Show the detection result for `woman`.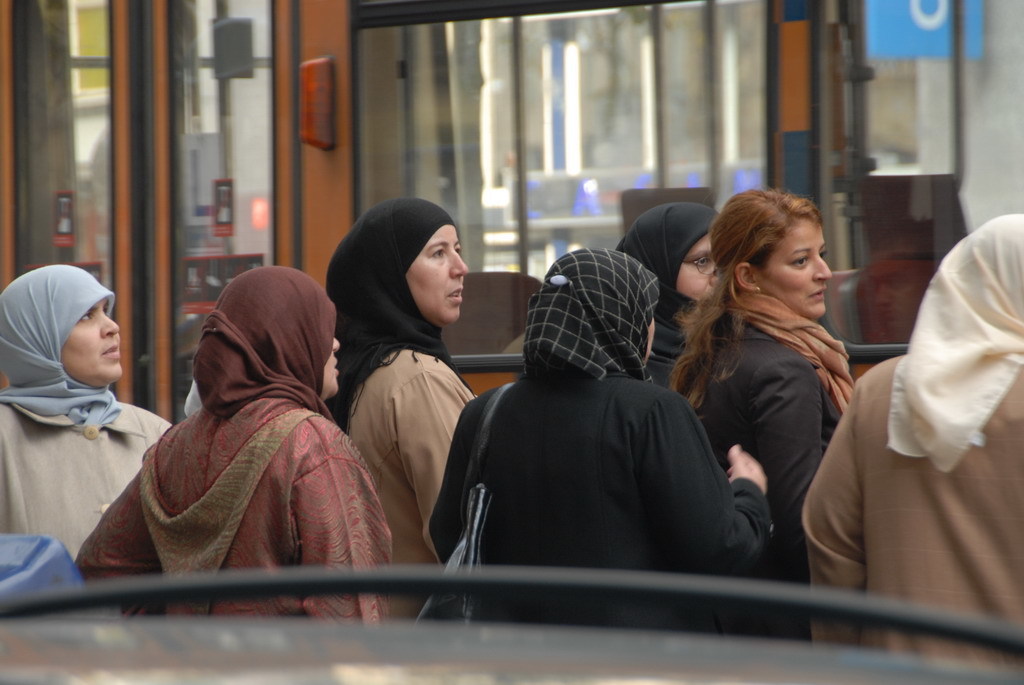
rect(0, 263, 173, 563).
